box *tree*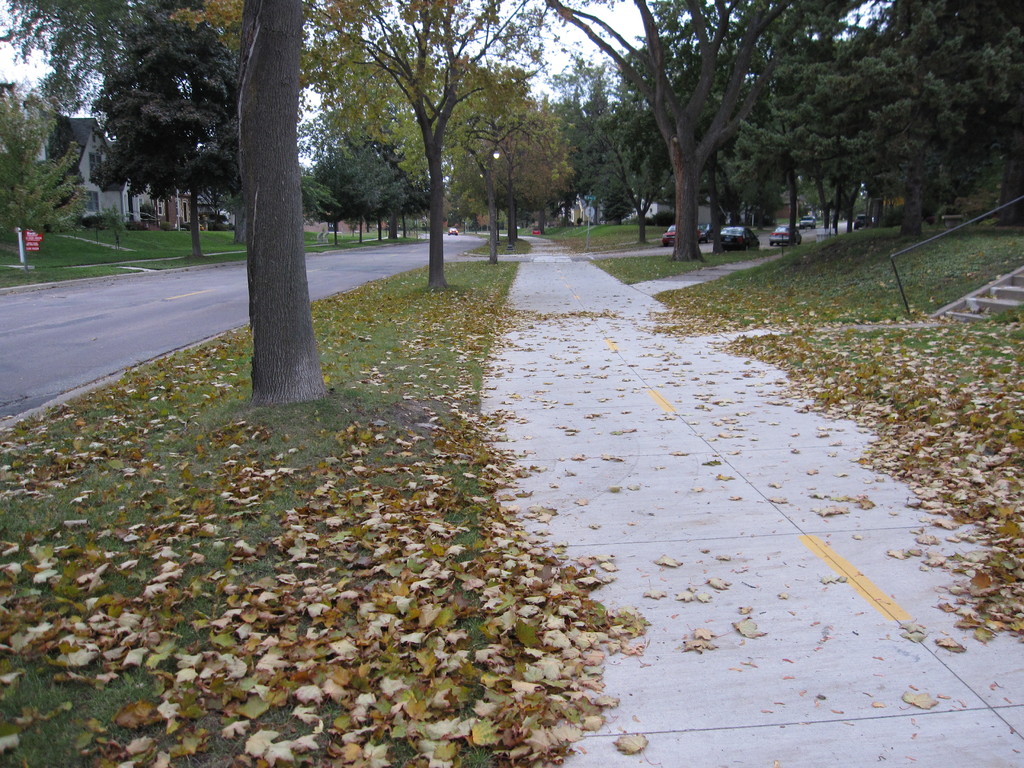
0,90,81,248
